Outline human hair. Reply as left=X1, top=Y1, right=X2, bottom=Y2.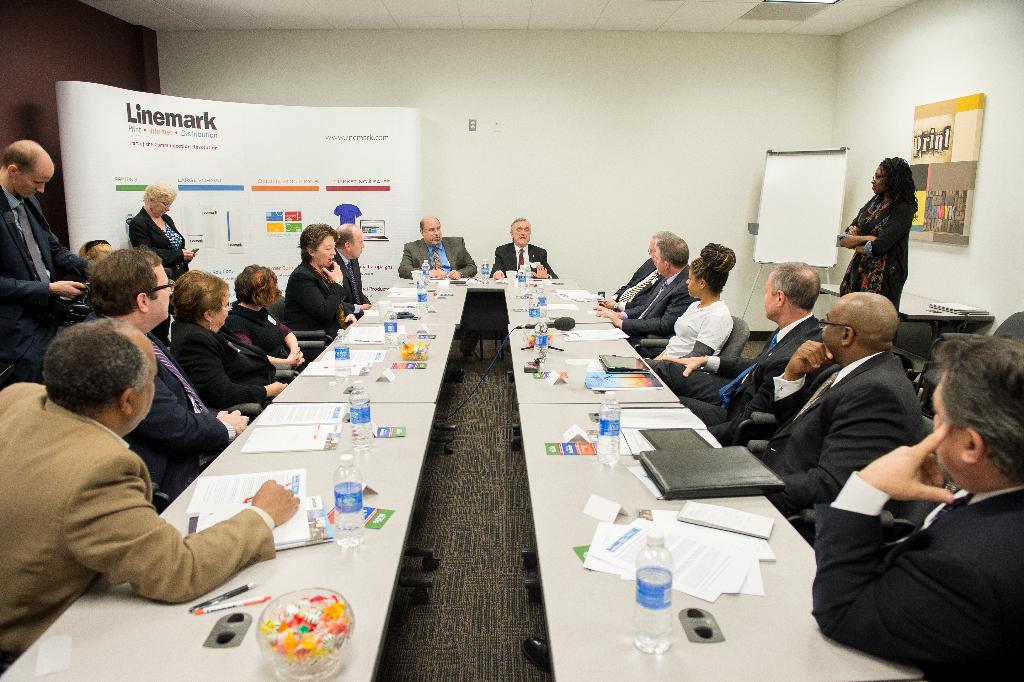
left=690, top=238, right=733, bottom=295.
